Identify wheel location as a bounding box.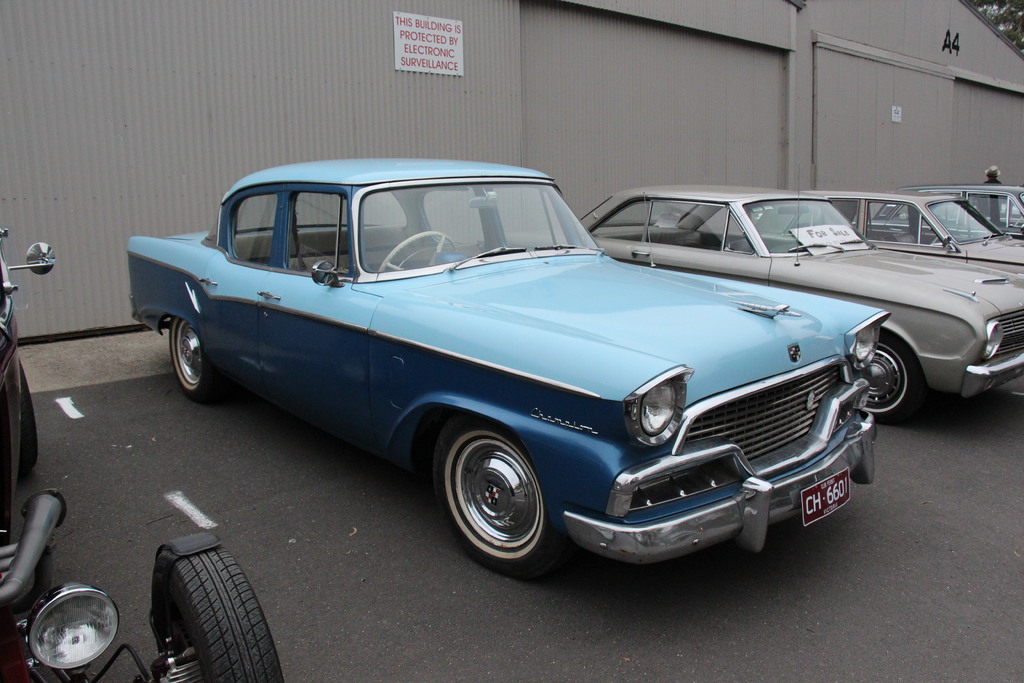
detection(859, 339, 922, 425).
